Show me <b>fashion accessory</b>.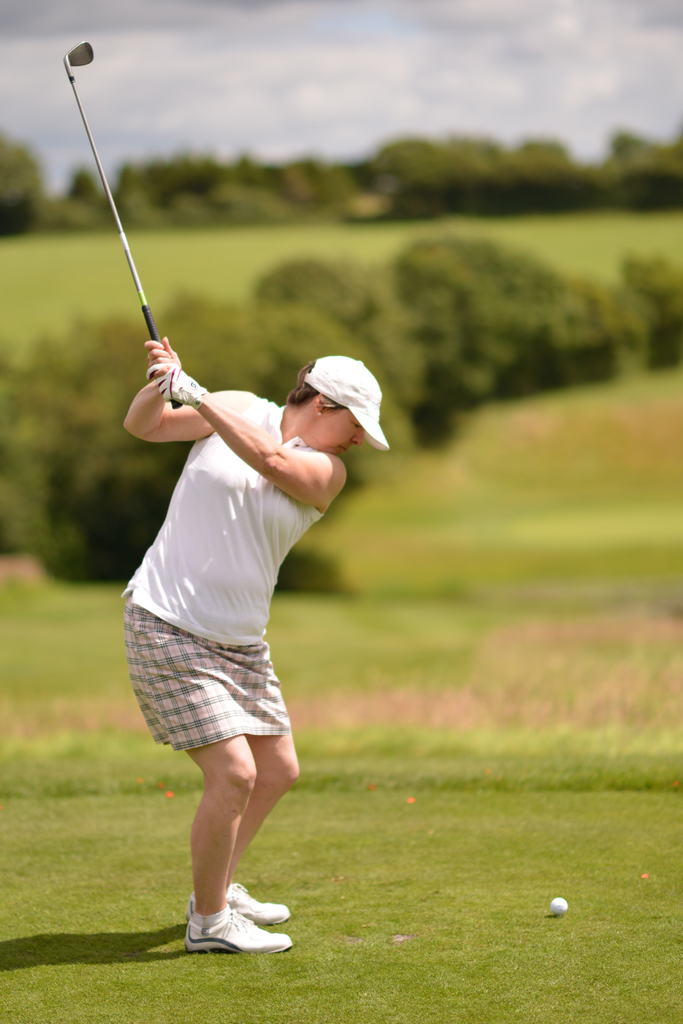
<b>fashion accessory</b> is here: 183/893/297/925.
